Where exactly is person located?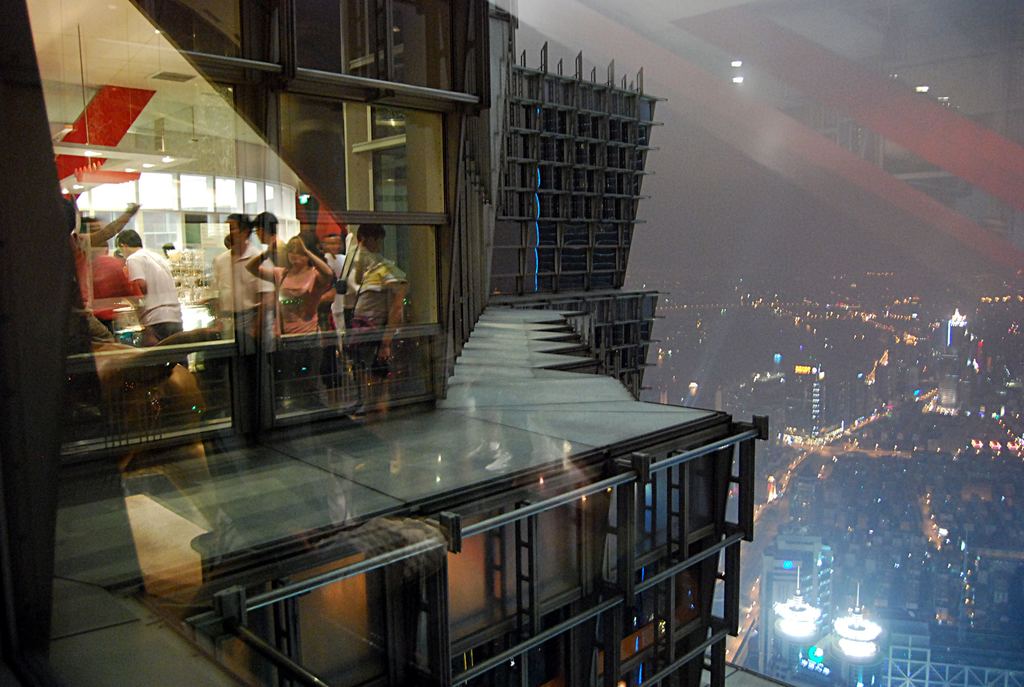
Its bounding box is 61:200:146:345.
